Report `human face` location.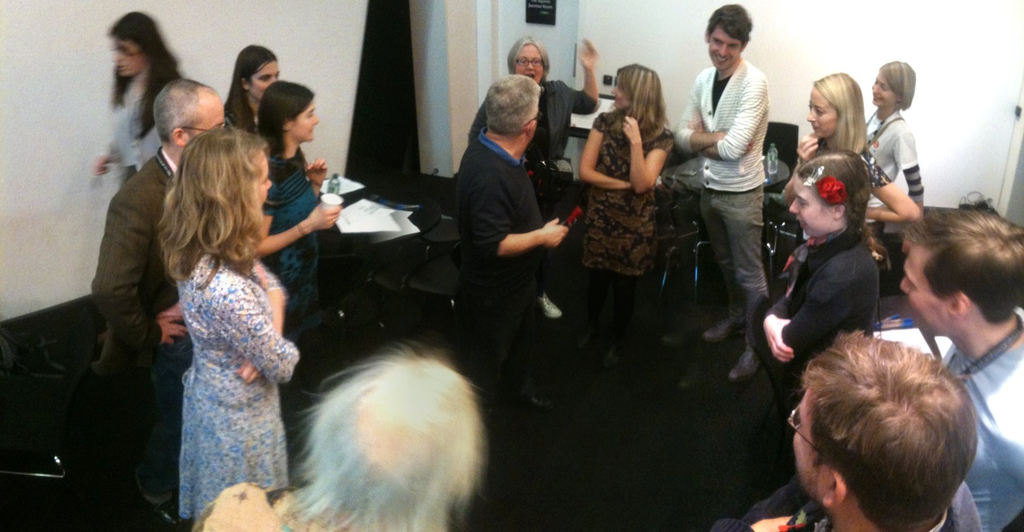
Report: box(788, 184, 835, 236).
